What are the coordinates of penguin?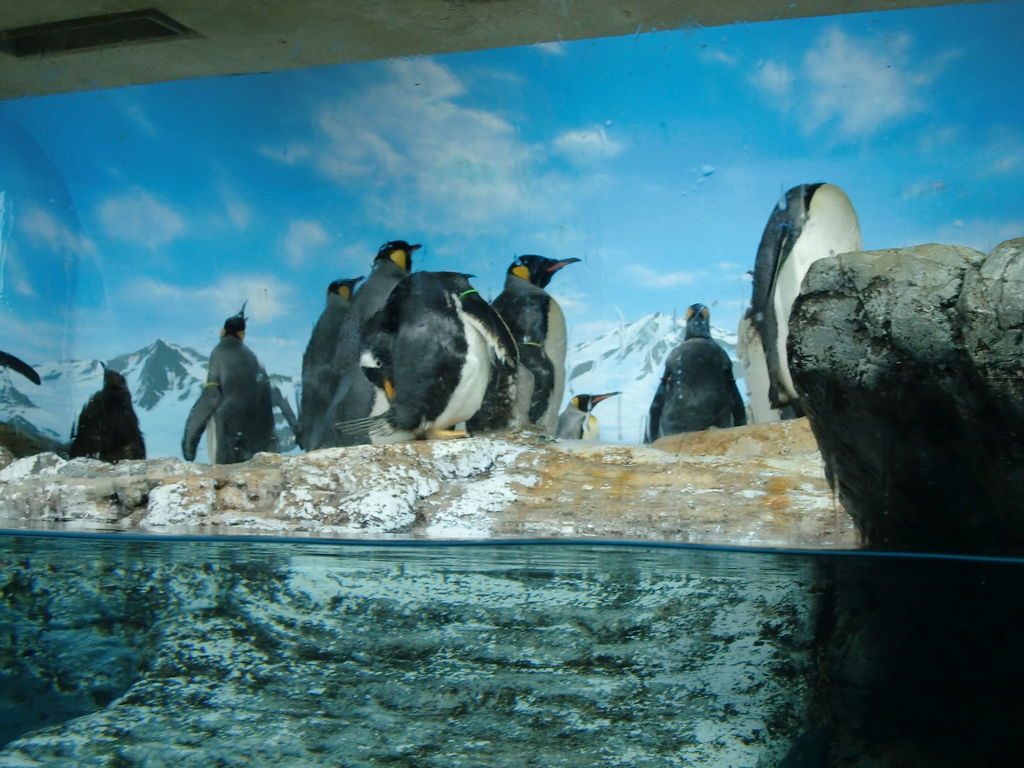
locate(316, 240, 419, 447).
